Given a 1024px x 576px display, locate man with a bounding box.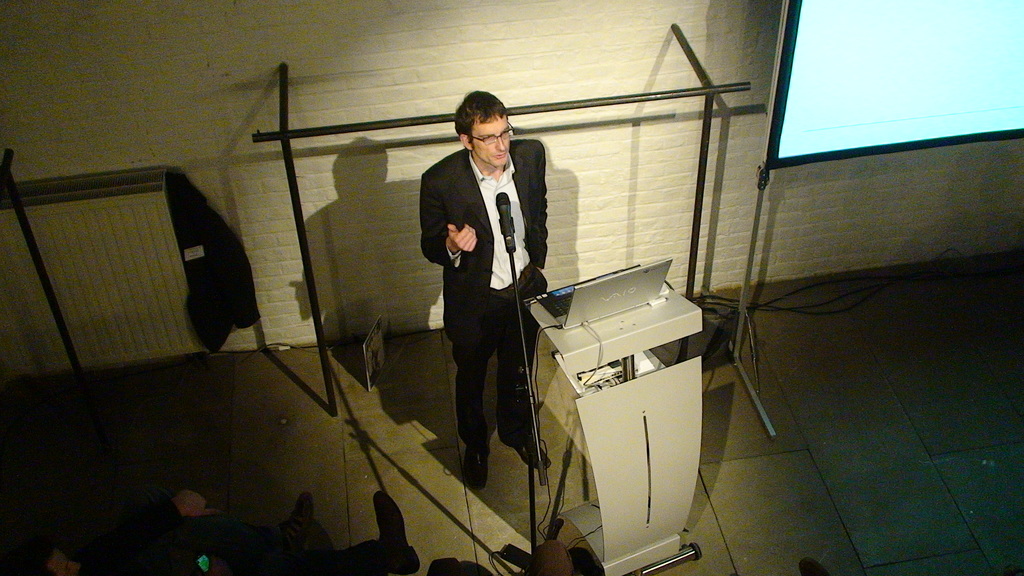
Located: bbox(1, 490, 313, 575).
